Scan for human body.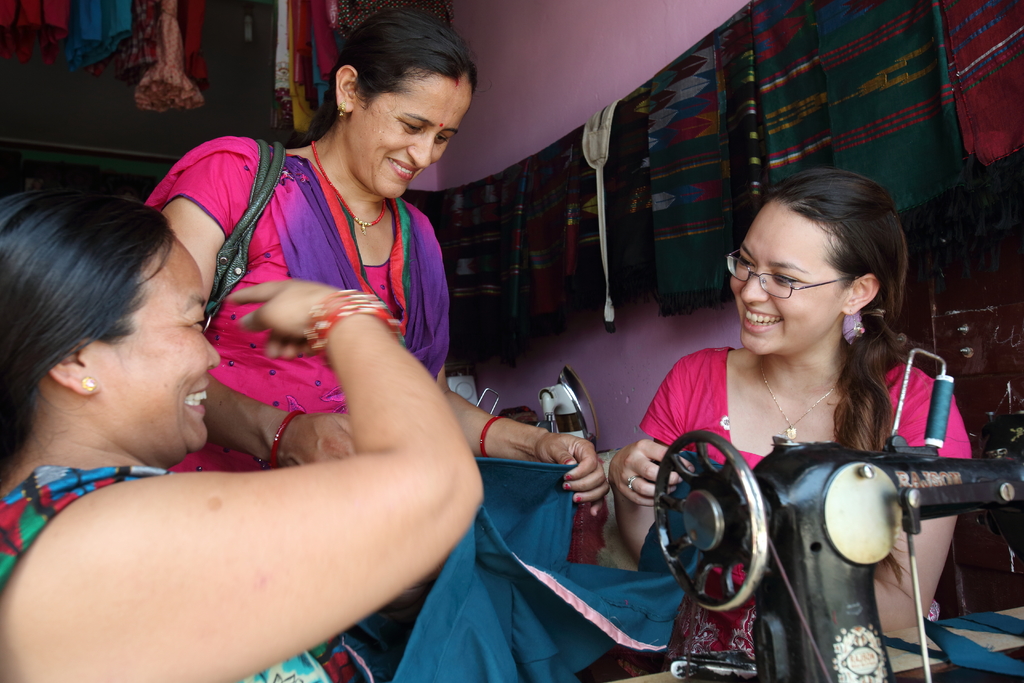
Scan result: [left=135, top=52, right=494, bottom=465].
